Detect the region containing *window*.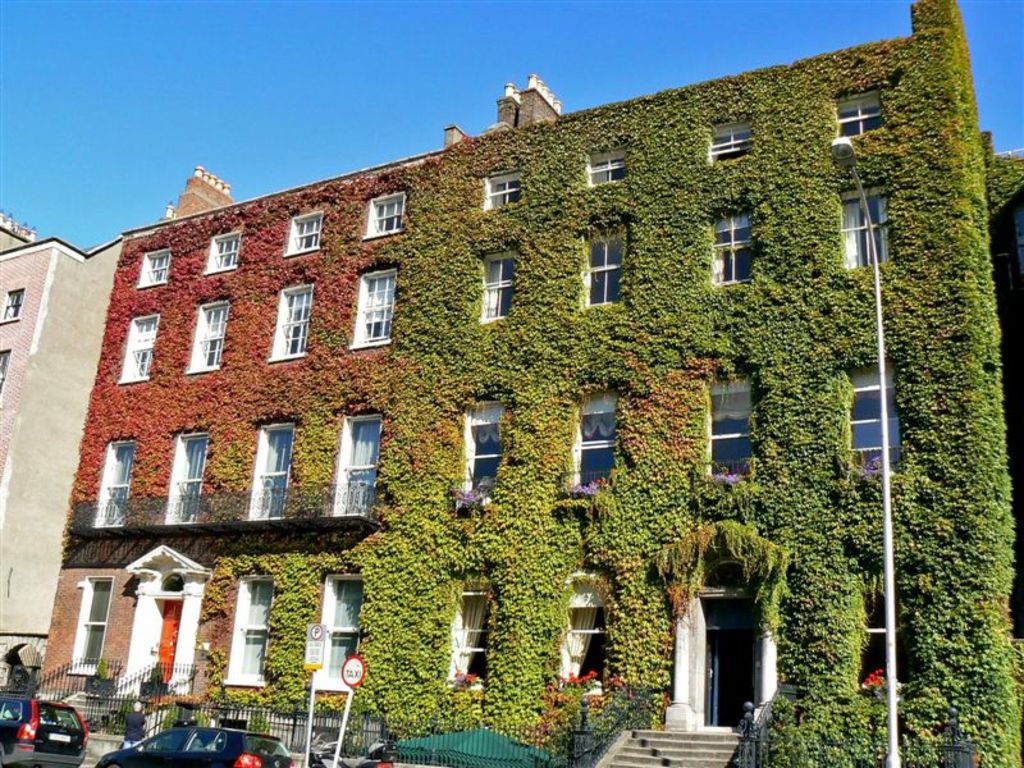
box(705, 370, 754, 483).
